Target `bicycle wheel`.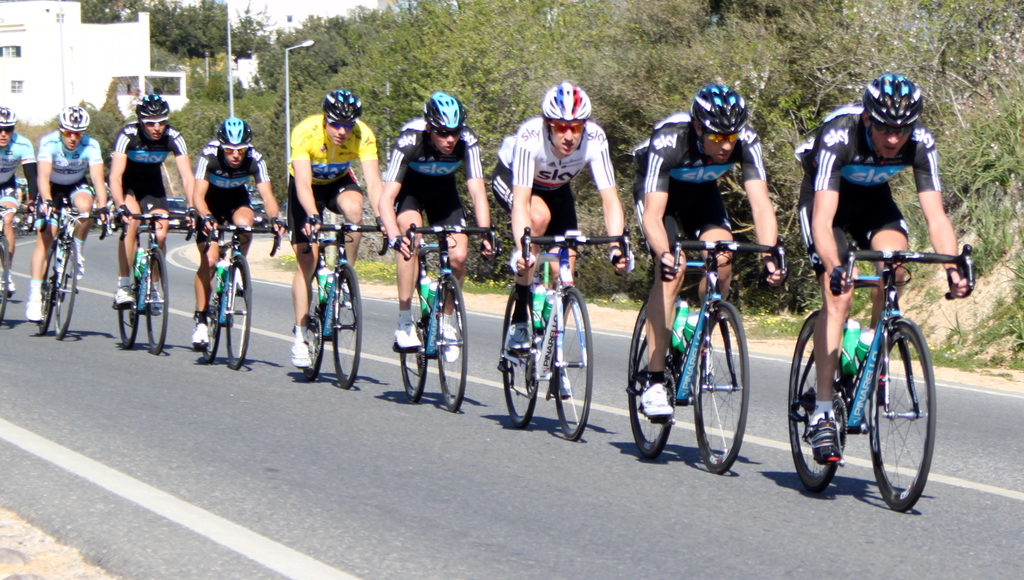
Target region: (45,247,84,349).
